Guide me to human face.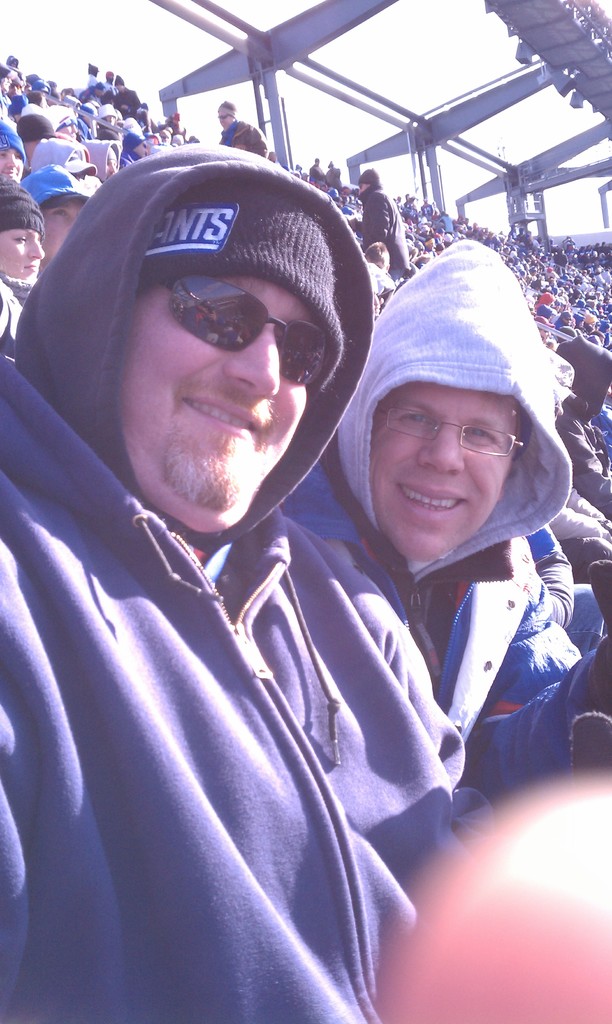
Guidance: bbox=(122, 276, 332, 527).
